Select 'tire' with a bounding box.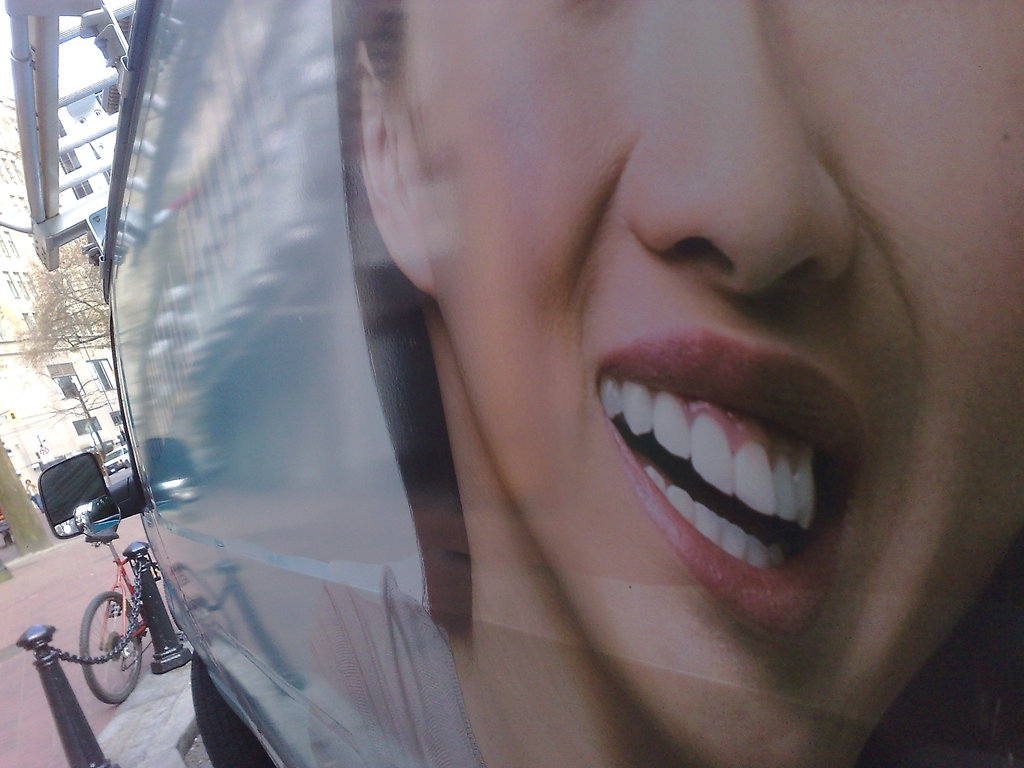
[left=190, top=648, right=278, bottom=767].
